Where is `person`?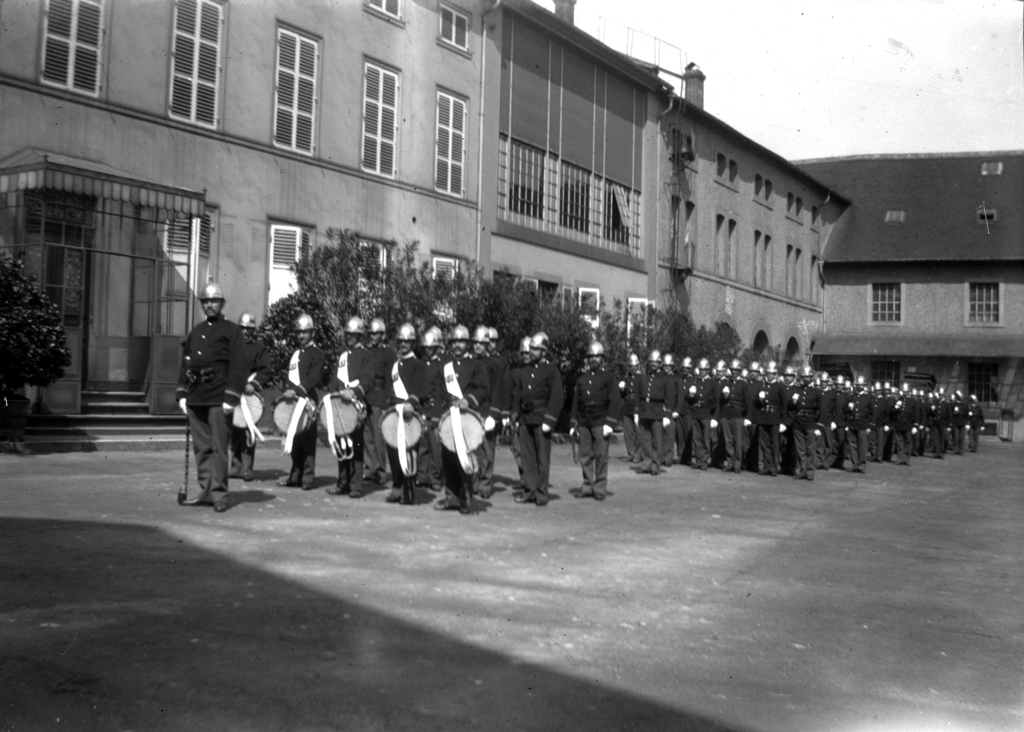
174, 278, 252, 512.
